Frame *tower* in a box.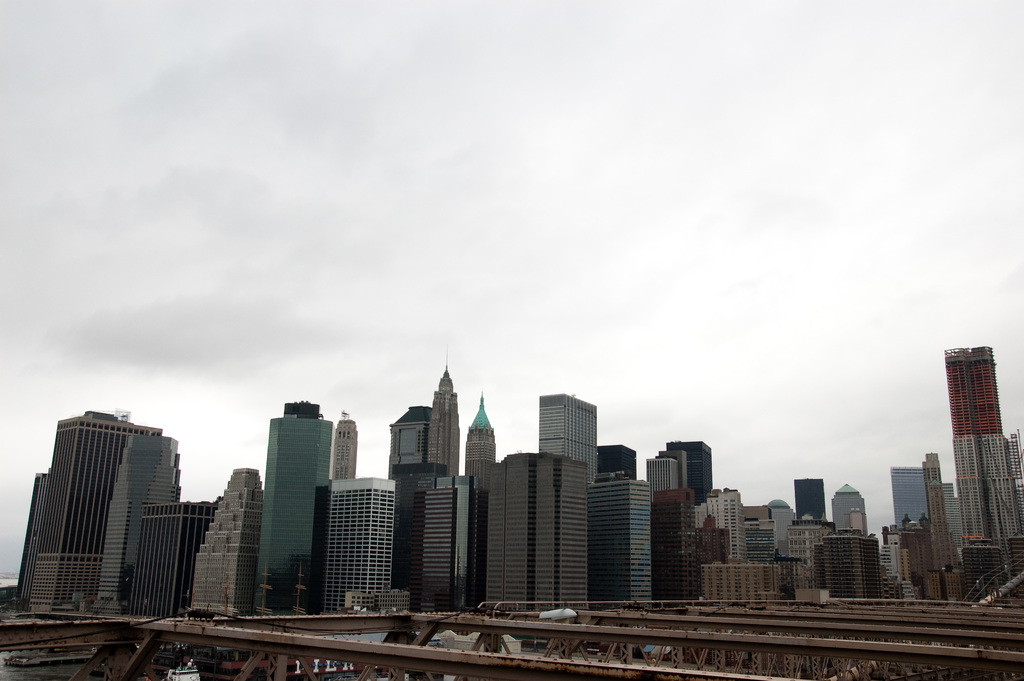
(92, 426, 175, 623).
